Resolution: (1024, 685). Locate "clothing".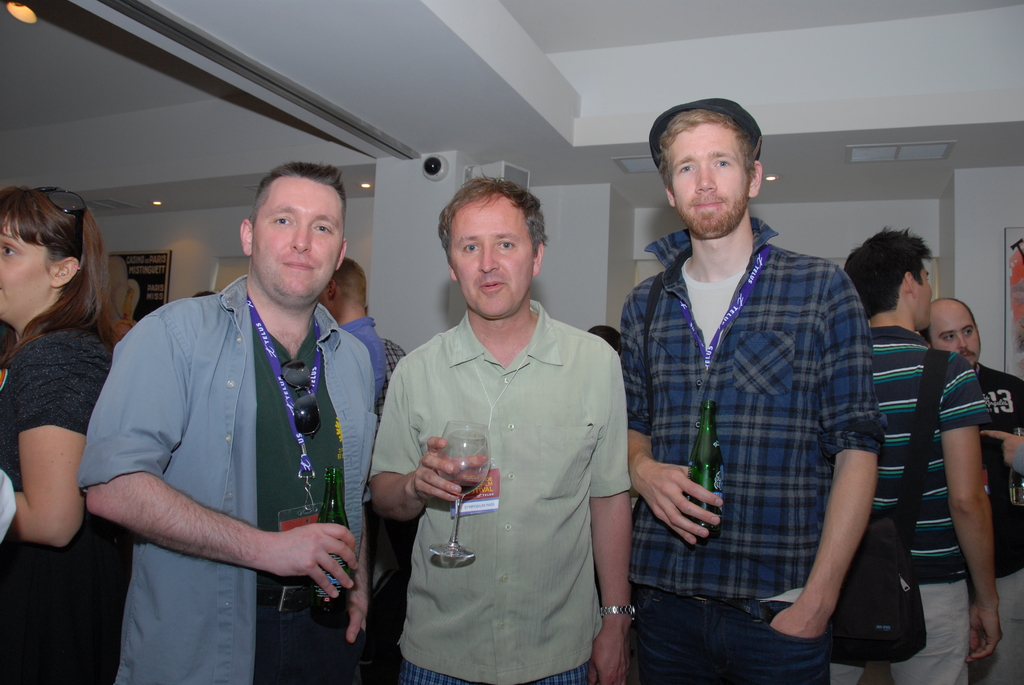
76 276 383 684.
